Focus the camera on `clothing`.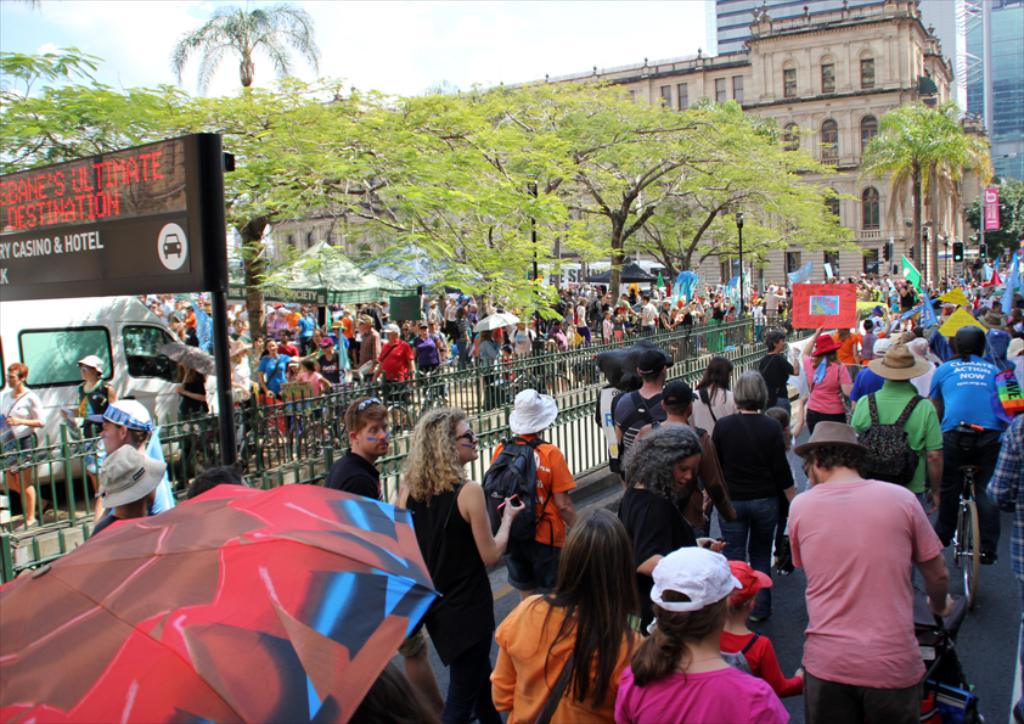
Focus region: (490, 588, 643, 723).
